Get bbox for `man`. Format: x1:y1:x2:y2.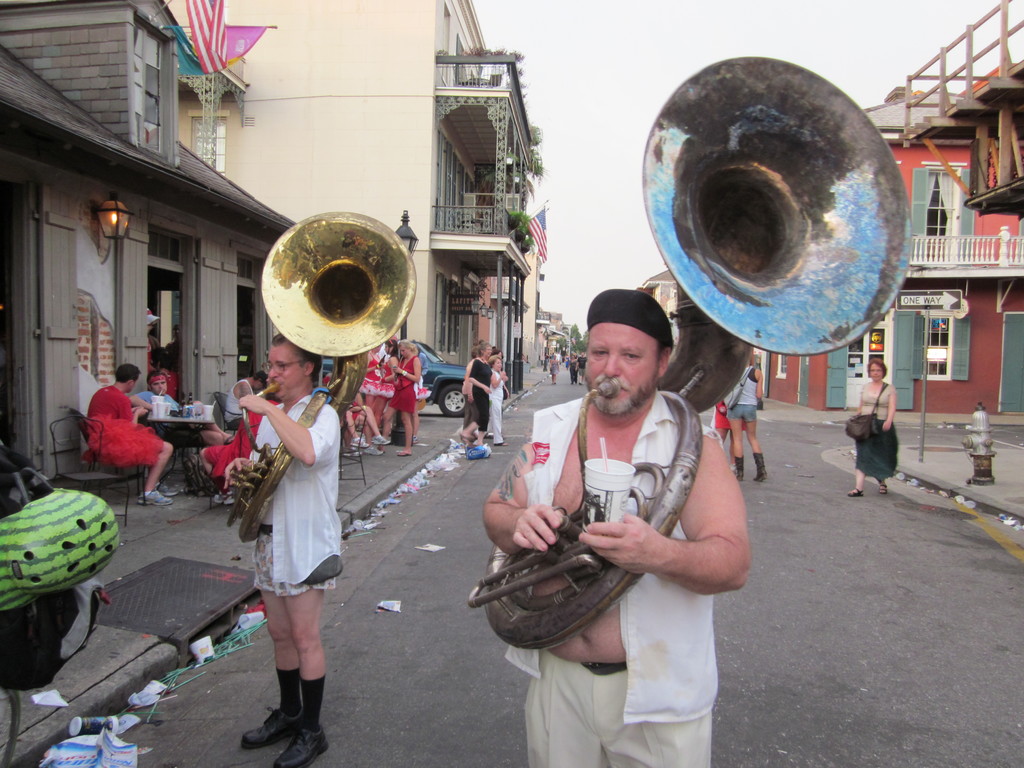
238:333:344:767.
